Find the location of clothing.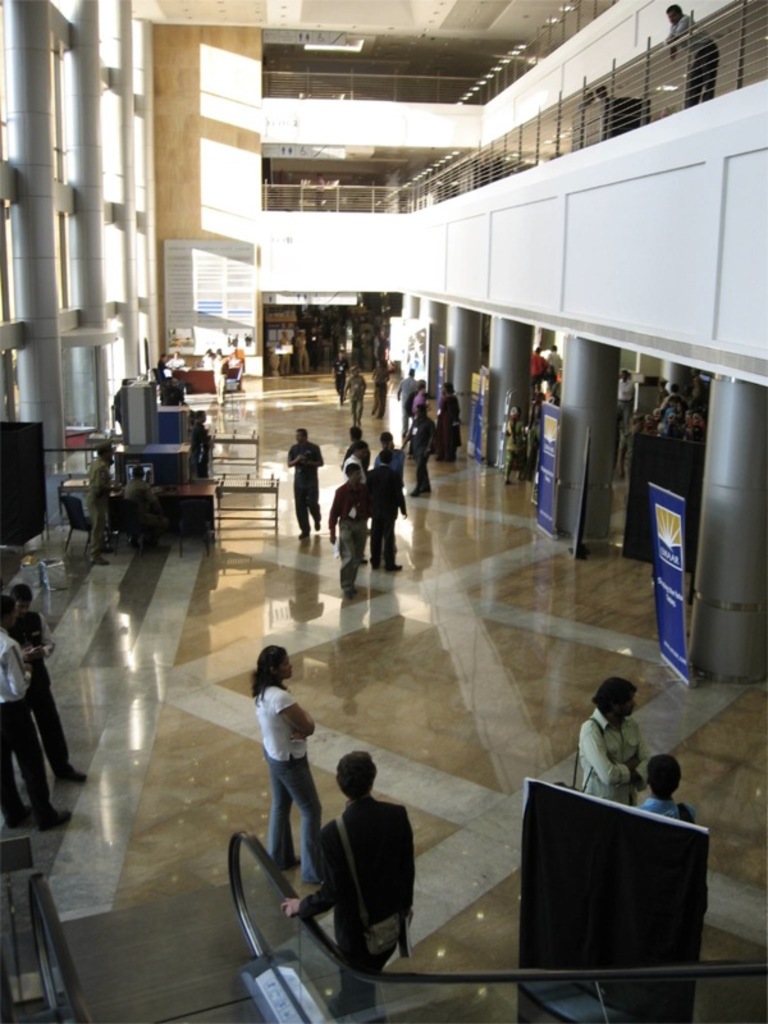
Location: box=[334, 481, 370, 596].
